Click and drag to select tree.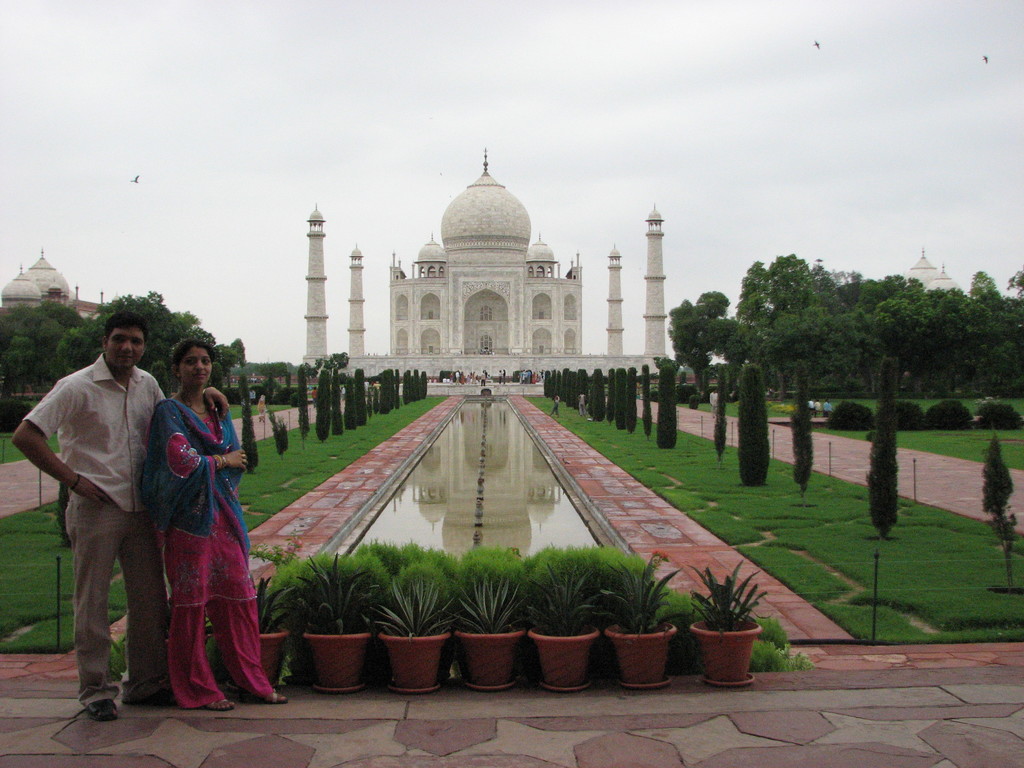
Selection: rect(303, 359, 322, 388).
